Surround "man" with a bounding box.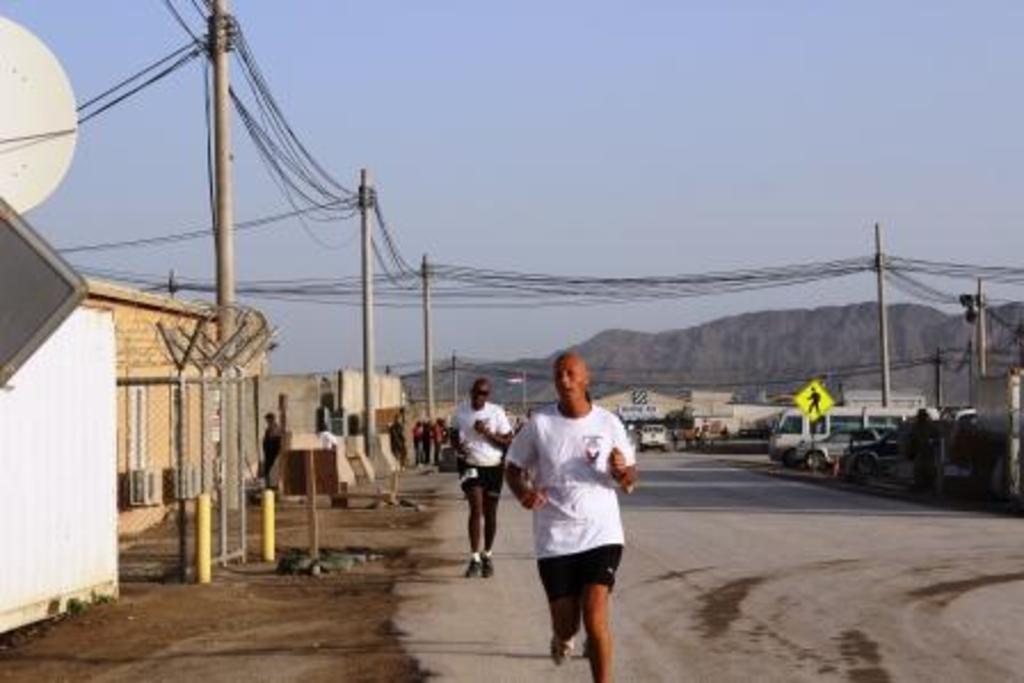
448 377 517 573.
